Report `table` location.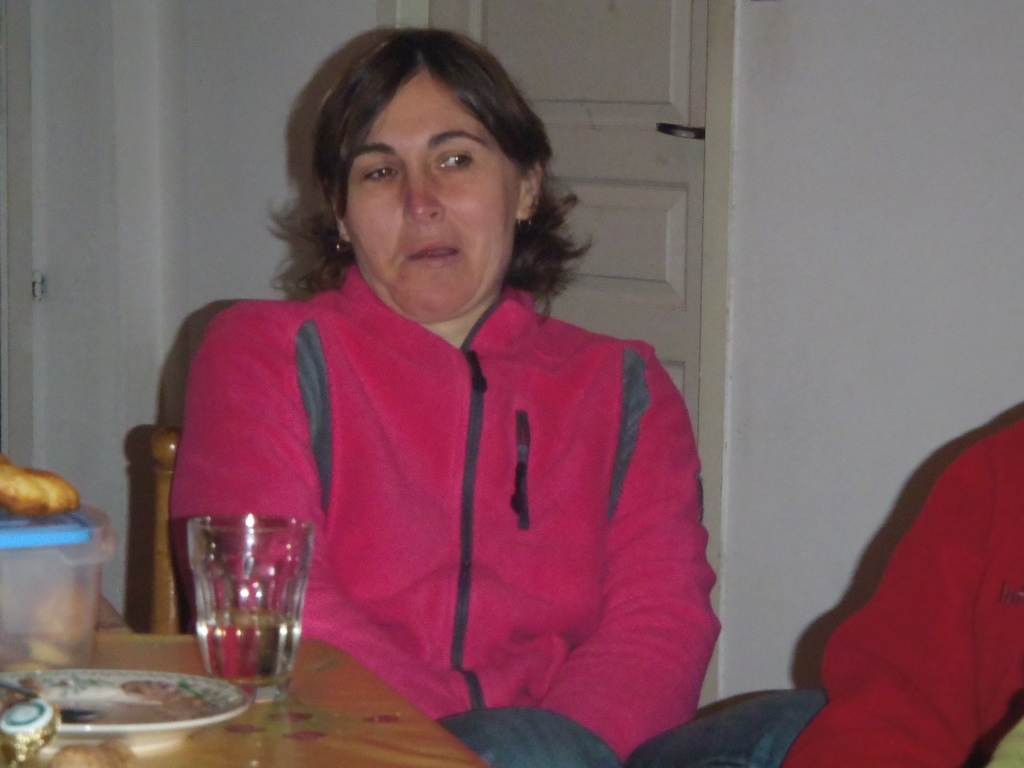
Report: locate(0, 611, 511, 767).
